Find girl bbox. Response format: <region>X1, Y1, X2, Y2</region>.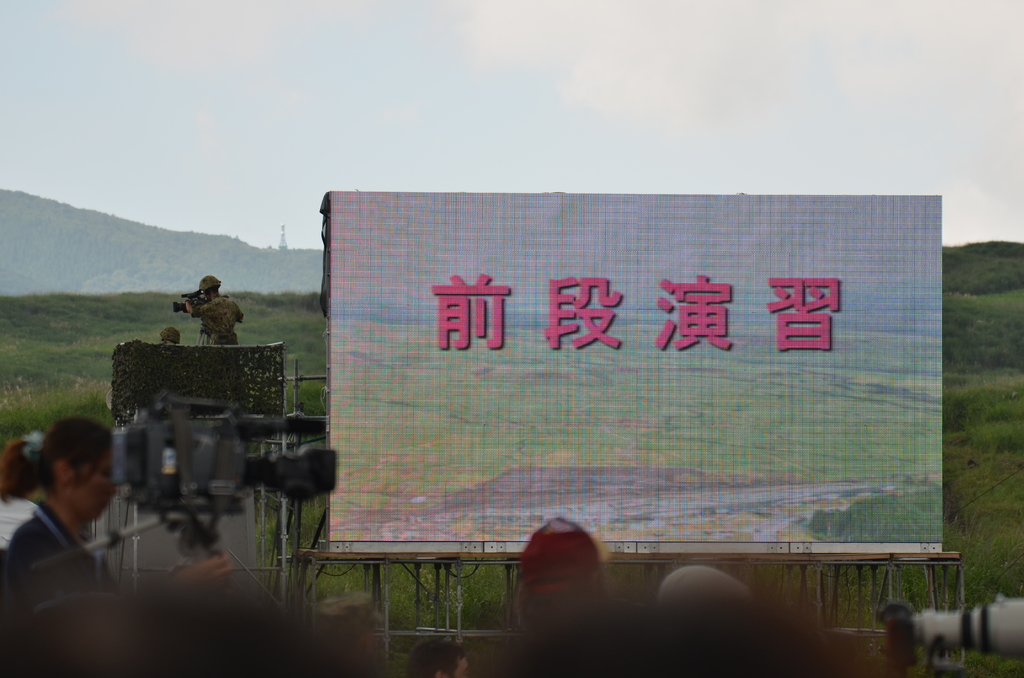
<region>0, 412, 230, 648</region>.
